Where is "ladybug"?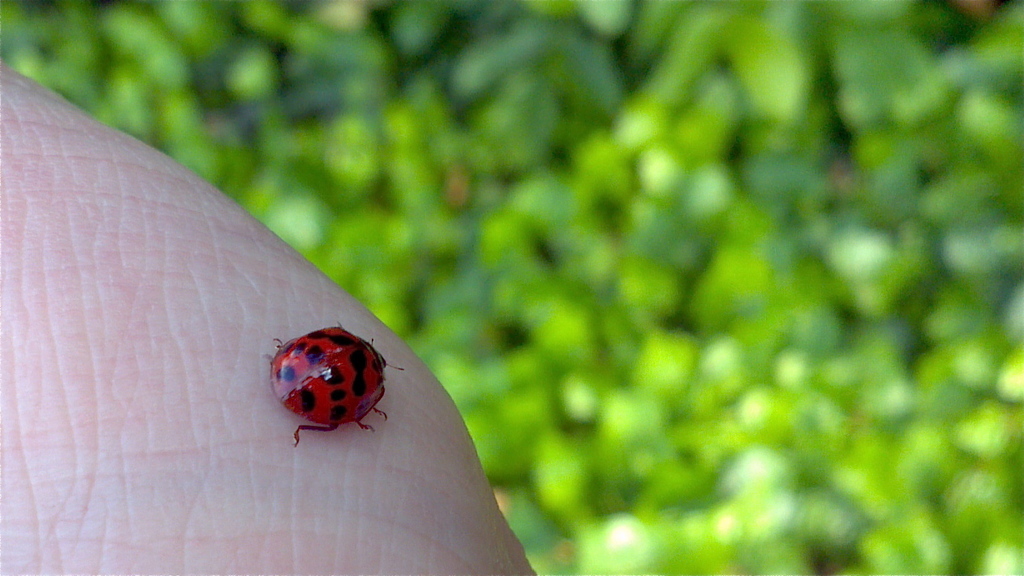
bbox(263, 322, 407, 450).
